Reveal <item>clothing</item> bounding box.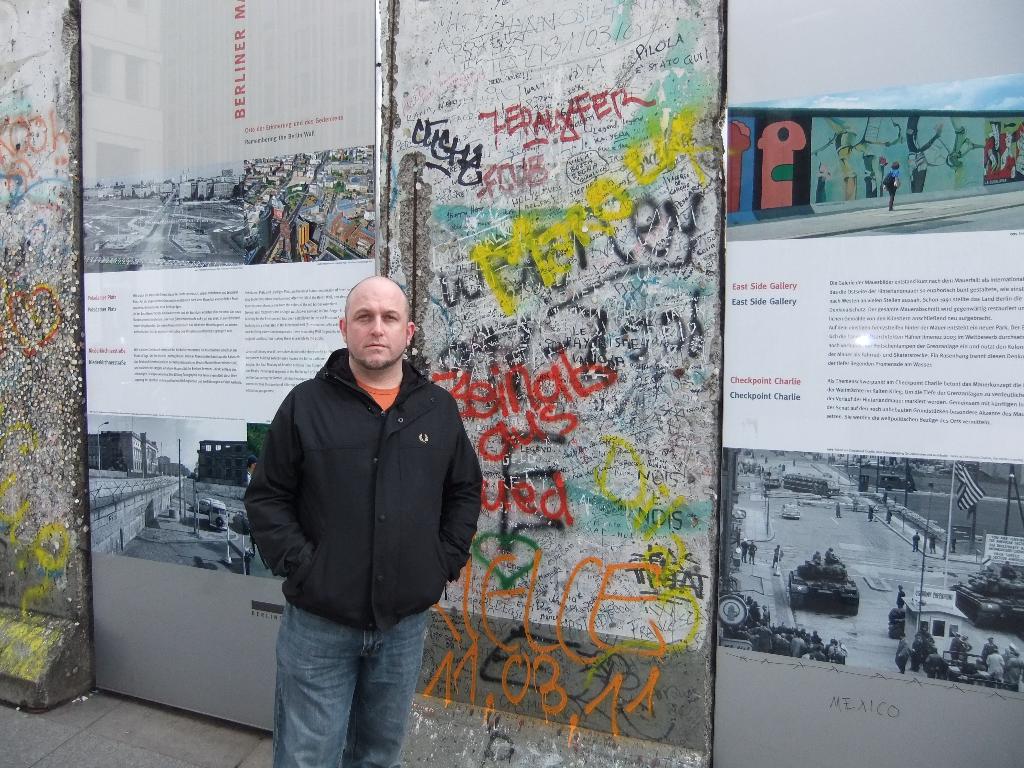
Revealed: bbox=[883, 166, 900, 209].
